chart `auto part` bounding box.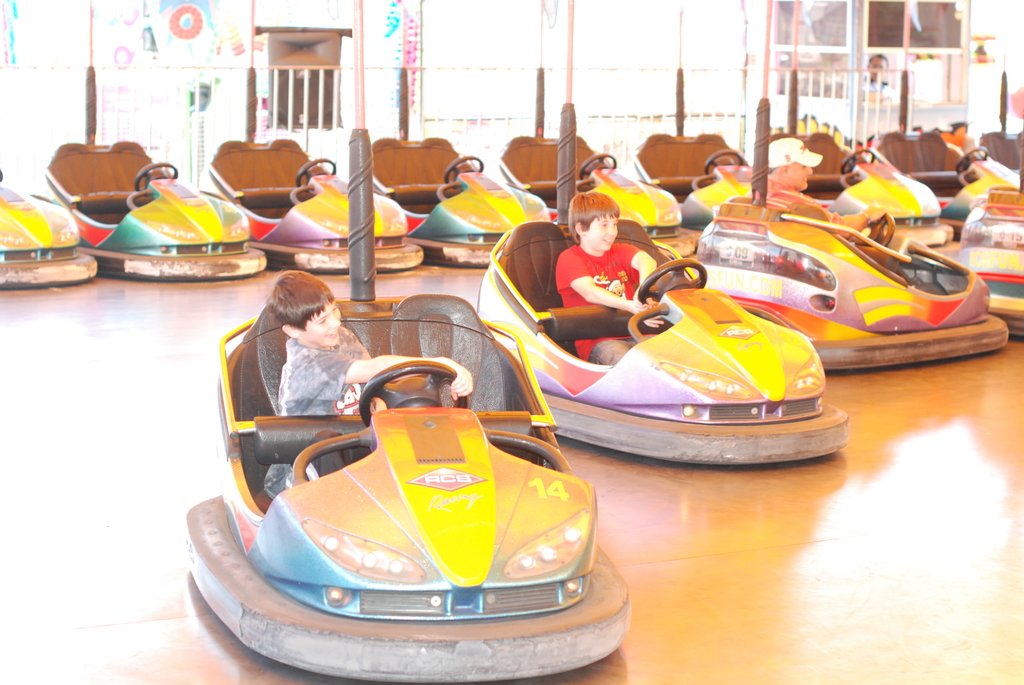
Charted: rect(833, 148, 878, 171).
